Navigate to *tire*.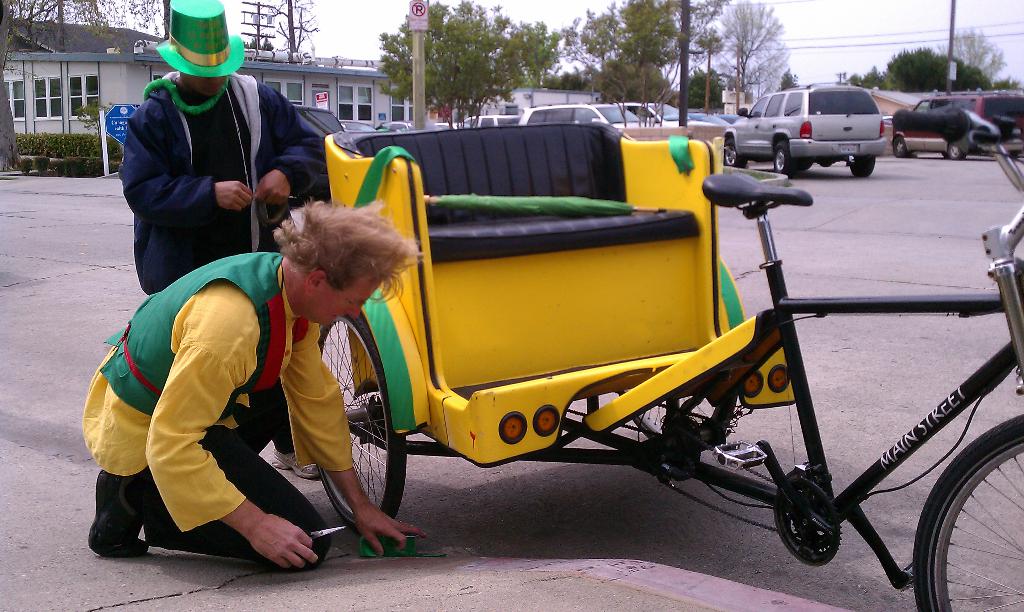
Navigation target: Rect(314, 296, 404, 536).
